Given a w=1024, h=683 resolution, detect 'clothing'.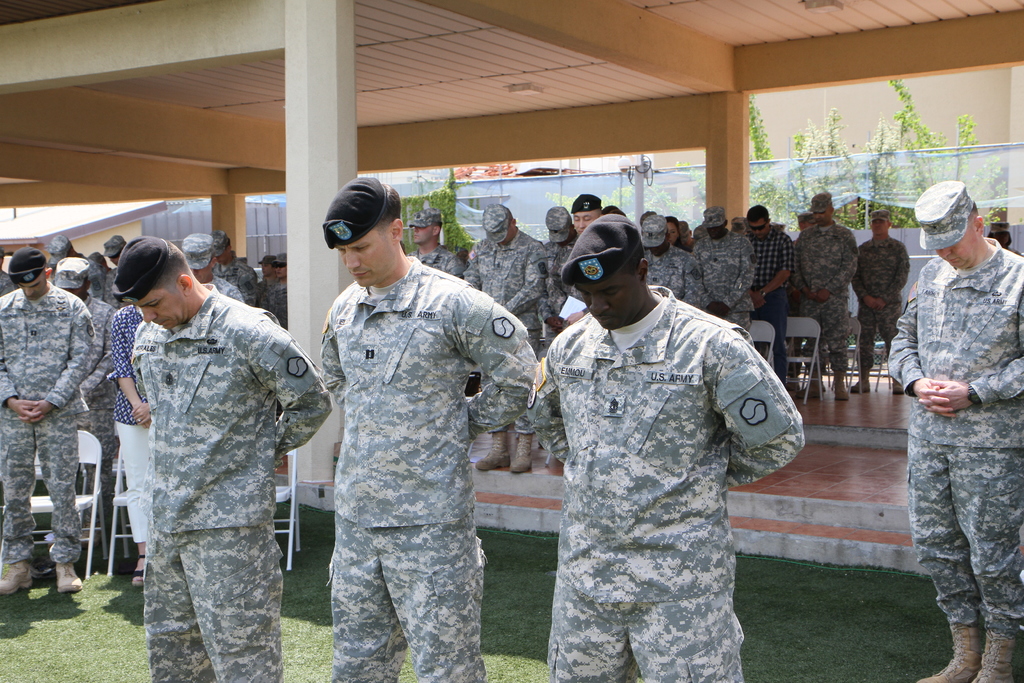
bbox=(861, 309, 901, 366).
